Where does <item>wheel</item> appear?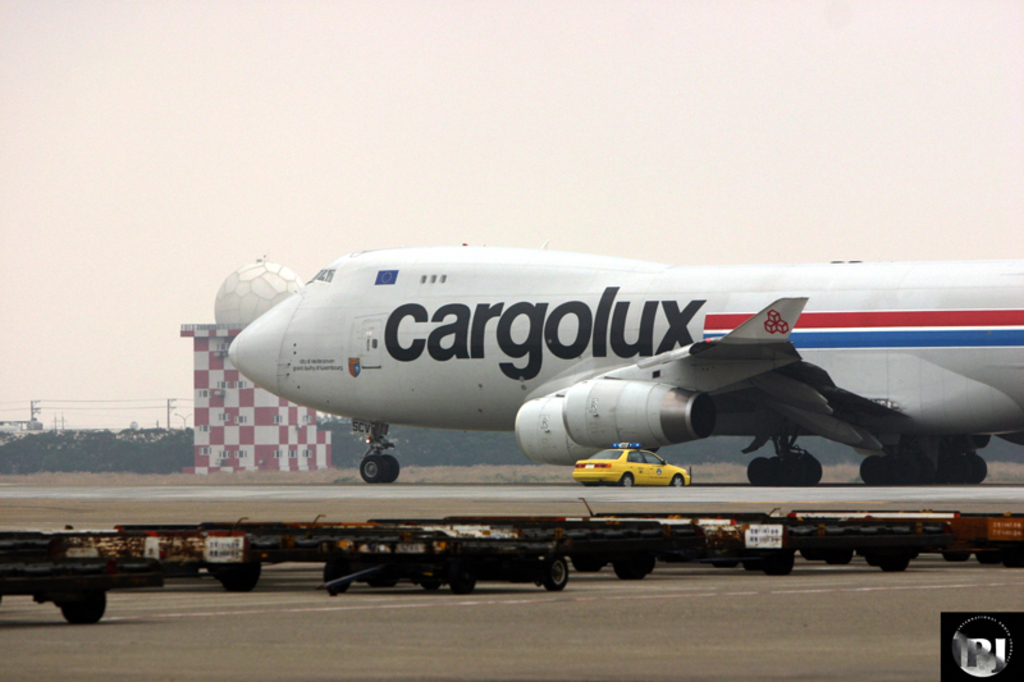
Appears at 612, 554, 646, 581.
